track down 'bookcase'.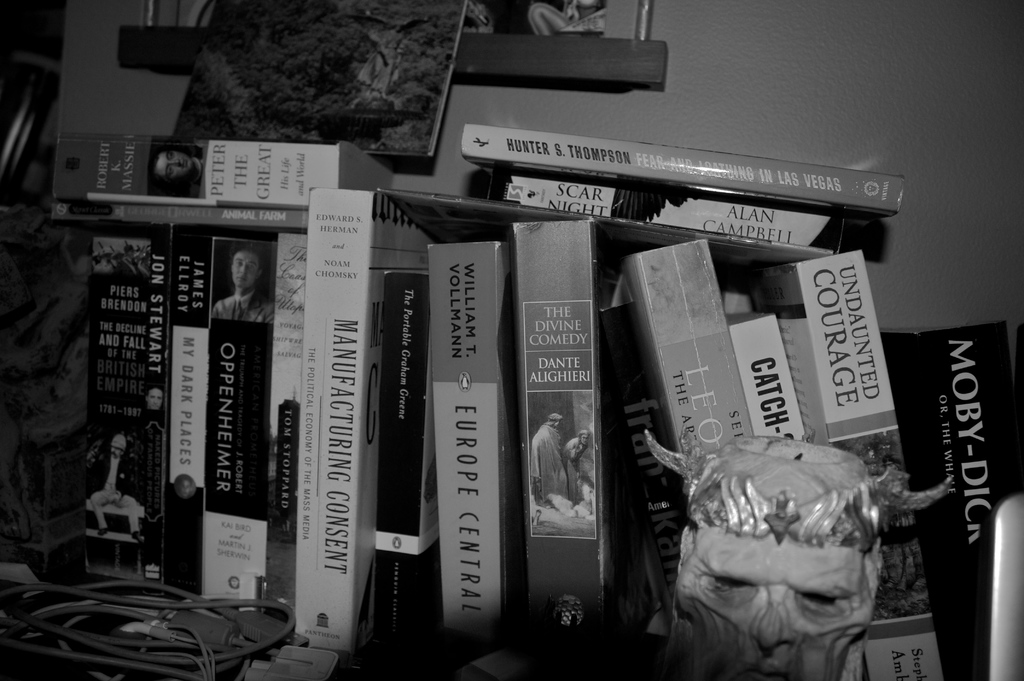
Tracked to x1=0, y1=0, x2=1023, y2=680.
